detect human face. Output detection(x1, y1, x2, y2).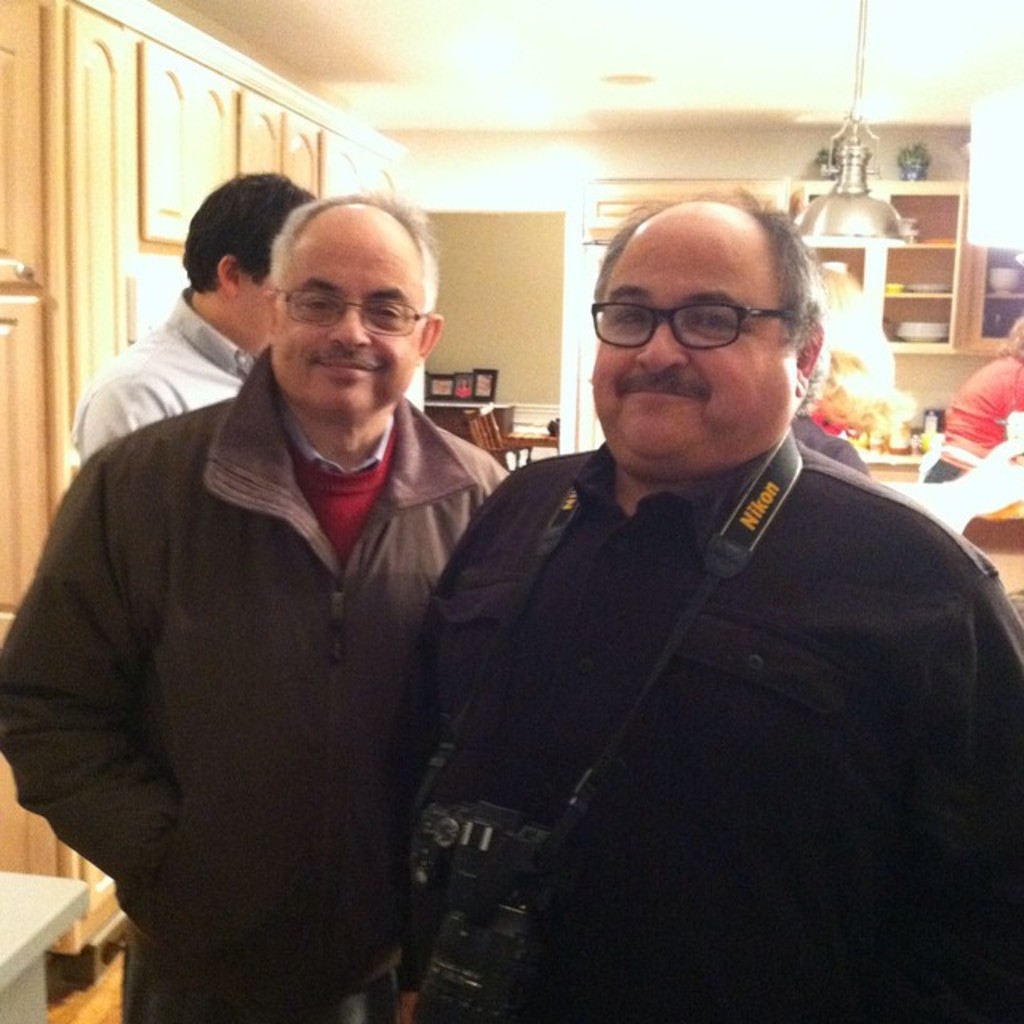
detection(589, 208, 800, 448).
